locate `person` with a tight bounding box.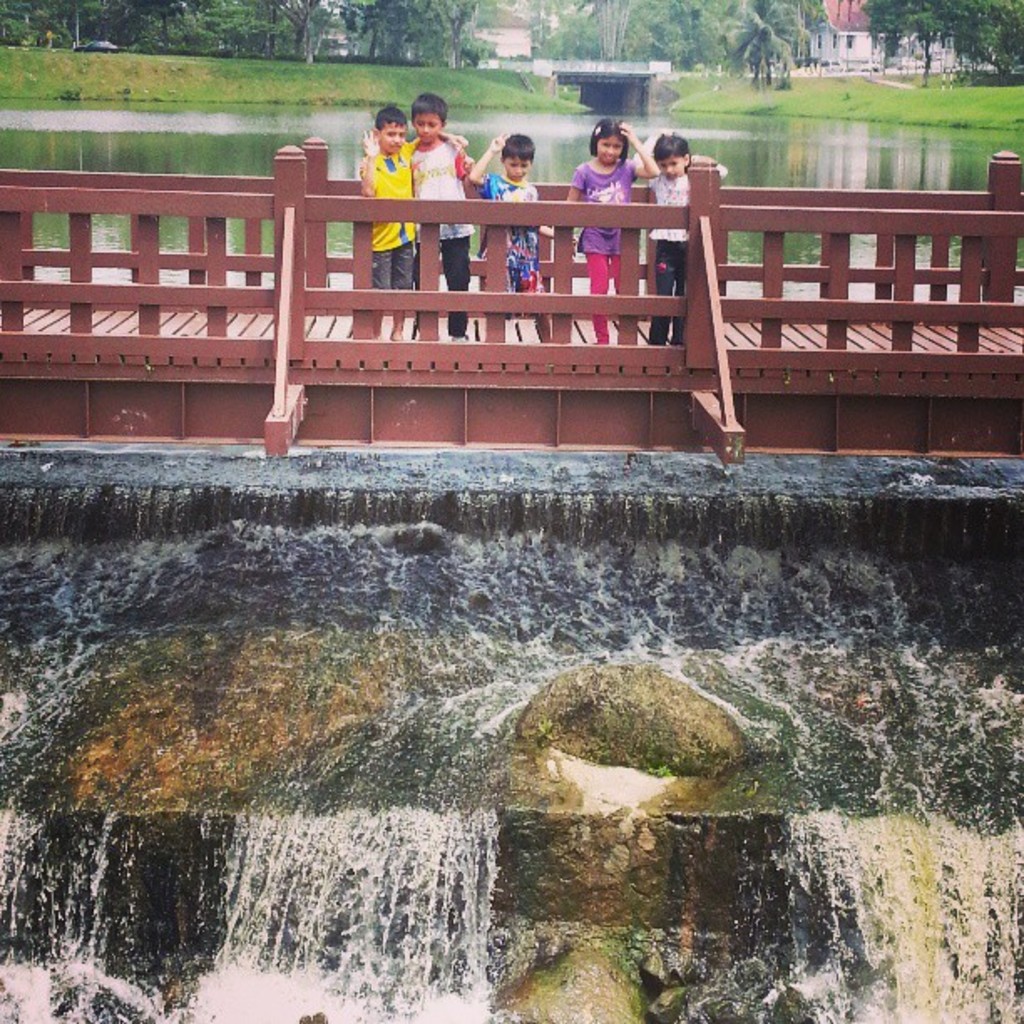
<bbox>554, 114, 653, 345</bbox>.
